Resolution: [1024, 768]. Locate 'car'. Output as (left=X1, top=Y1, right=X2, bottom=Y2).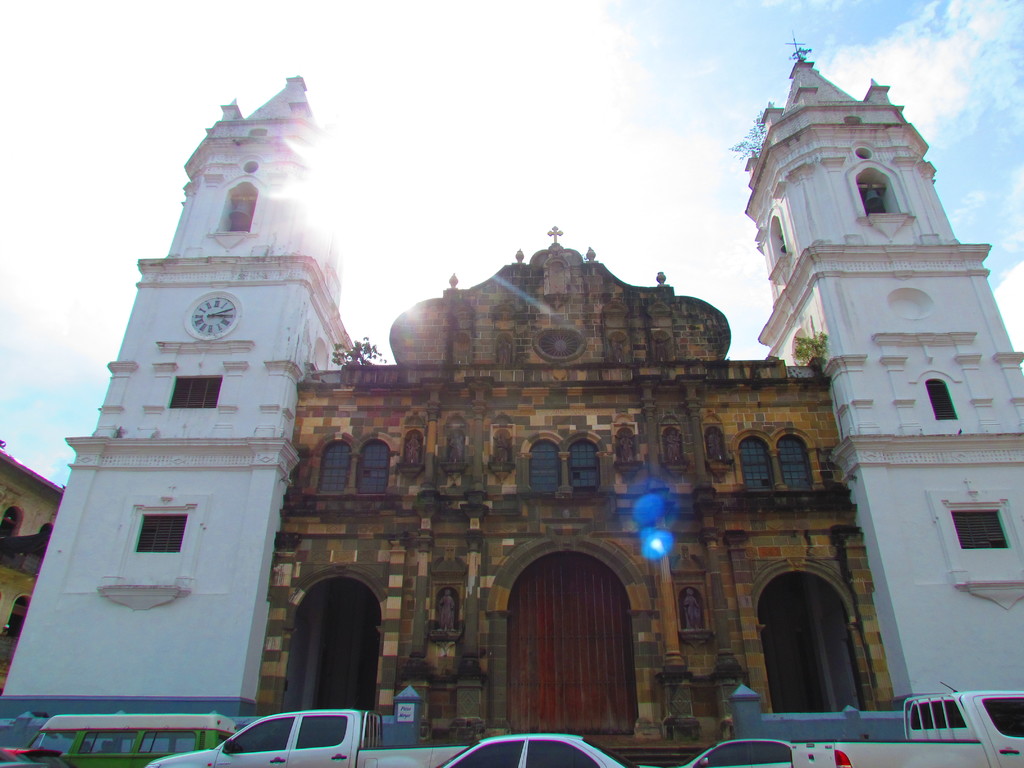
(left=668, top=735, right=797, bottom=767).
